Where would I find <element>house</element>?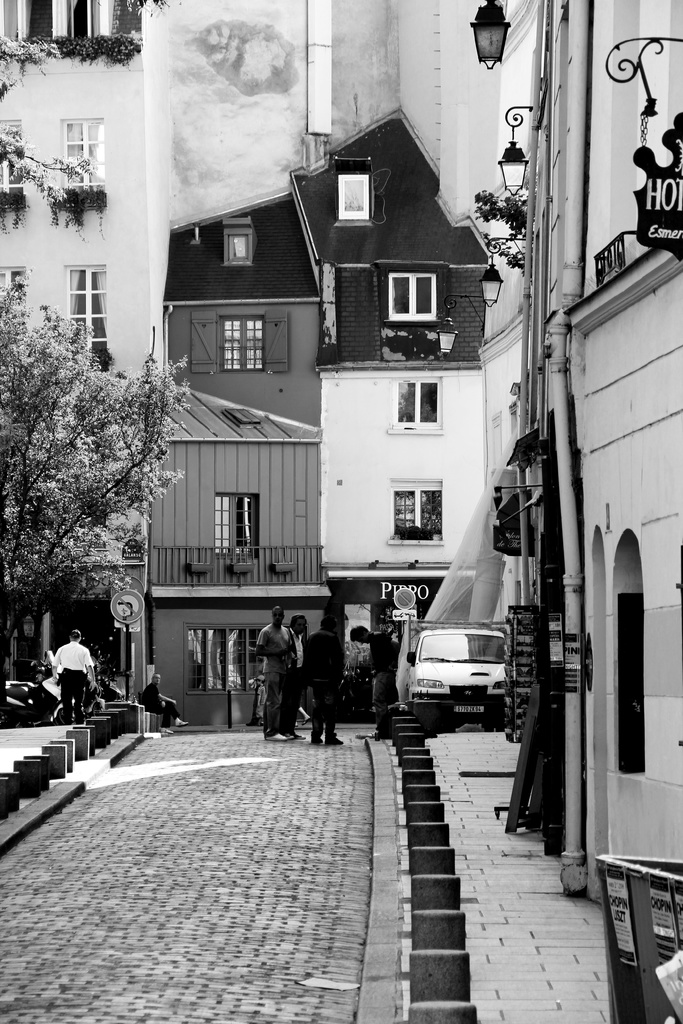
At 167,104,504,746.
